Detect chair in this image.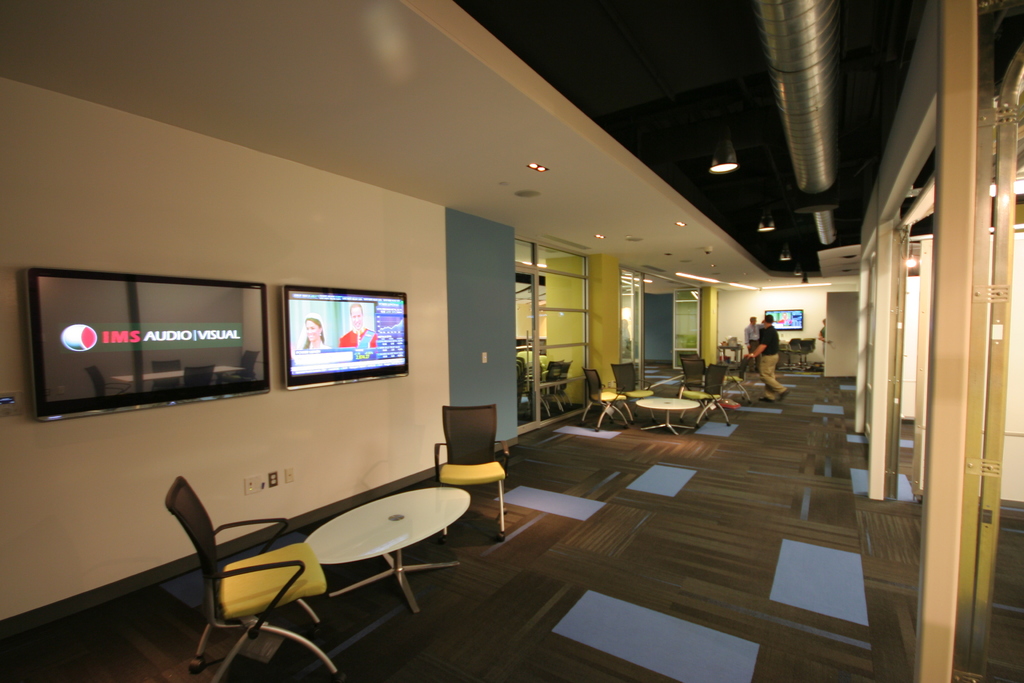
Detection: (684,359,707,391).
